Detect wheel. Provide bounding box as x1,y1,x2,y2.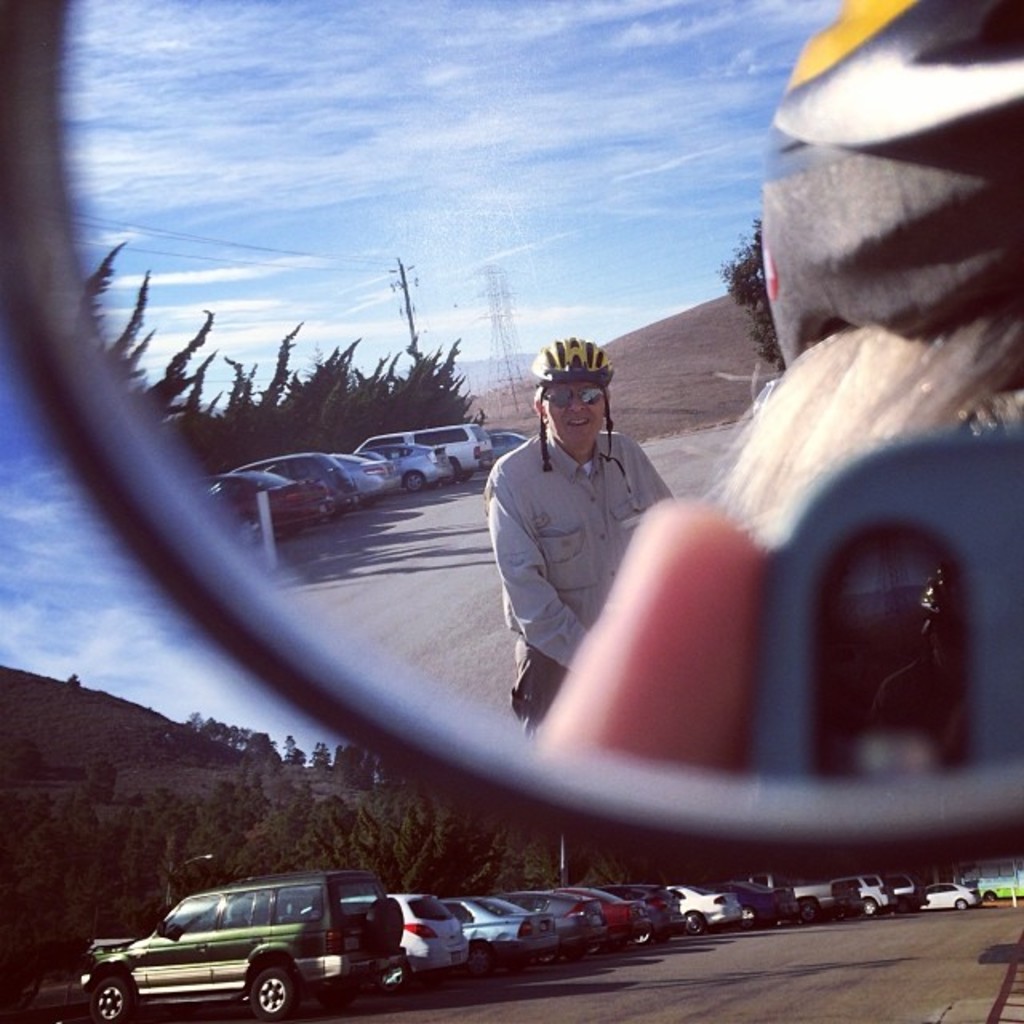
379,966,408,992.
